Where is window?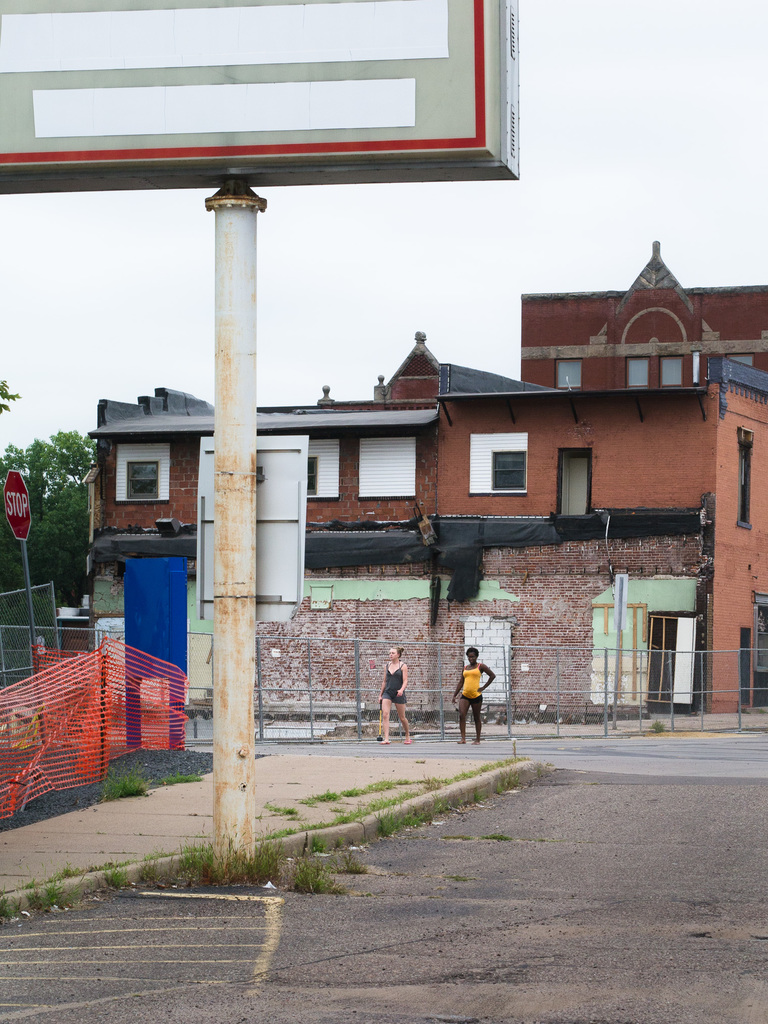
658:357:681:385.
